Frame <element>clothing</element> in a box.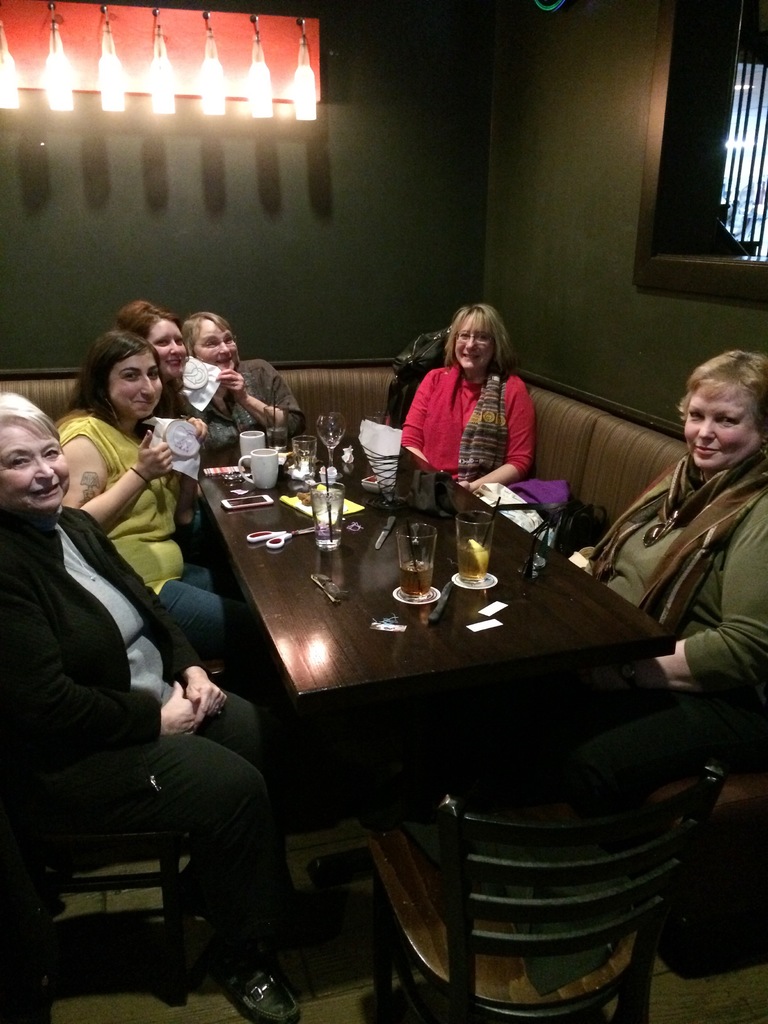
box=[45, 402, 265, 648].
